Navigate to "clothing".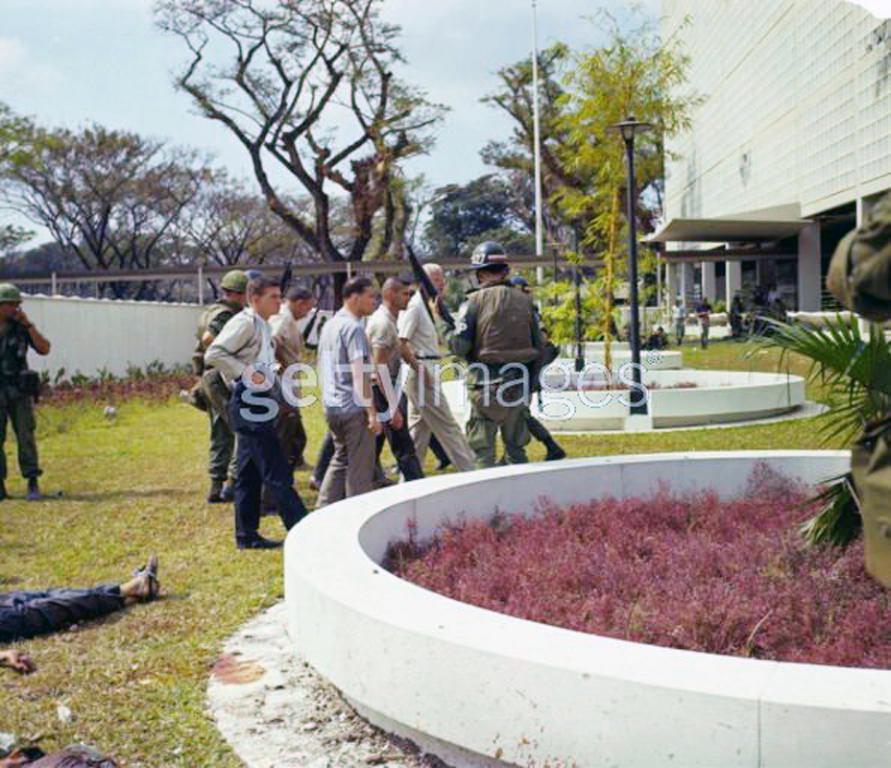
Navigation target: box=[670, 303, 686, 341].
